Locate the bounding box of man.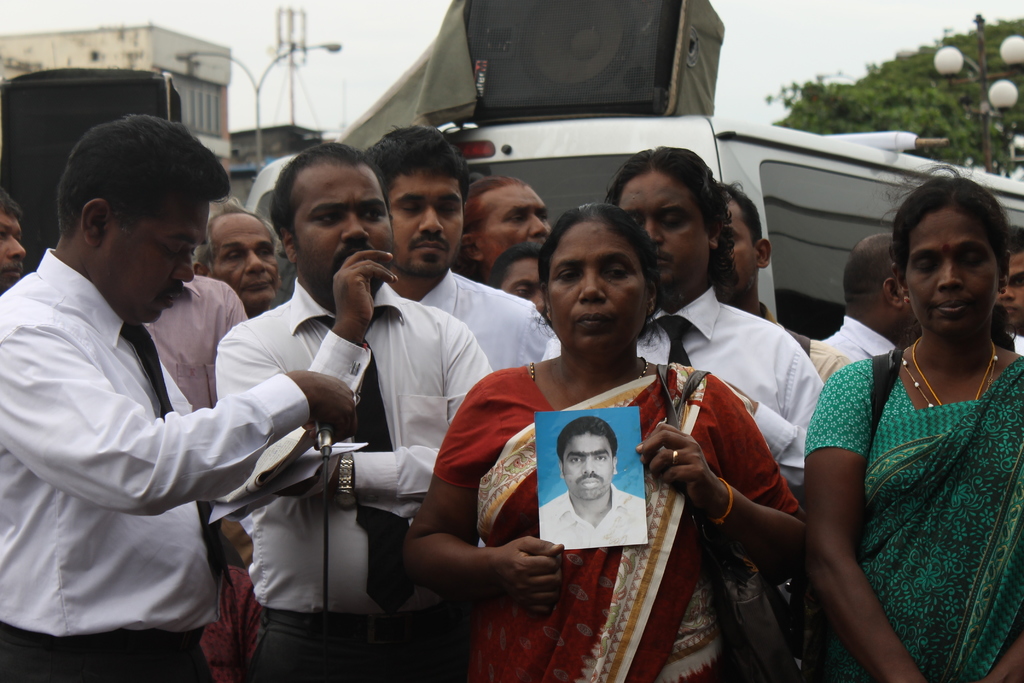
Bounding box: bbox=[365, 122, 559, 553].
